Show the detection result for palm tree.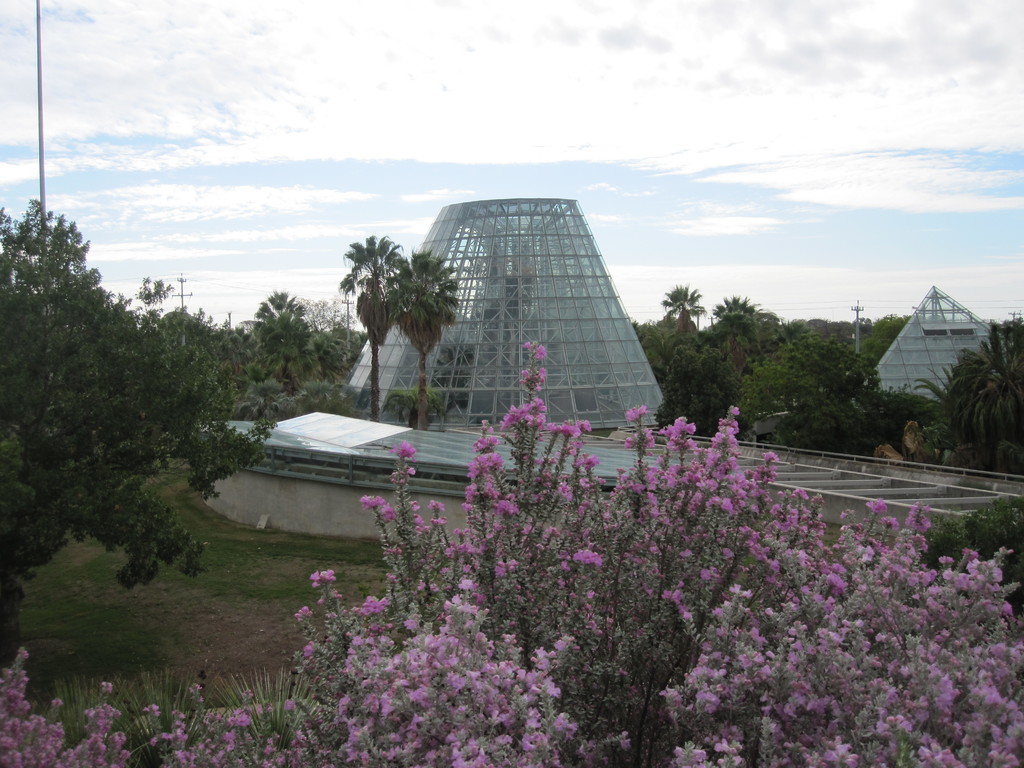
l=334, t=234, r=415, b=424.
